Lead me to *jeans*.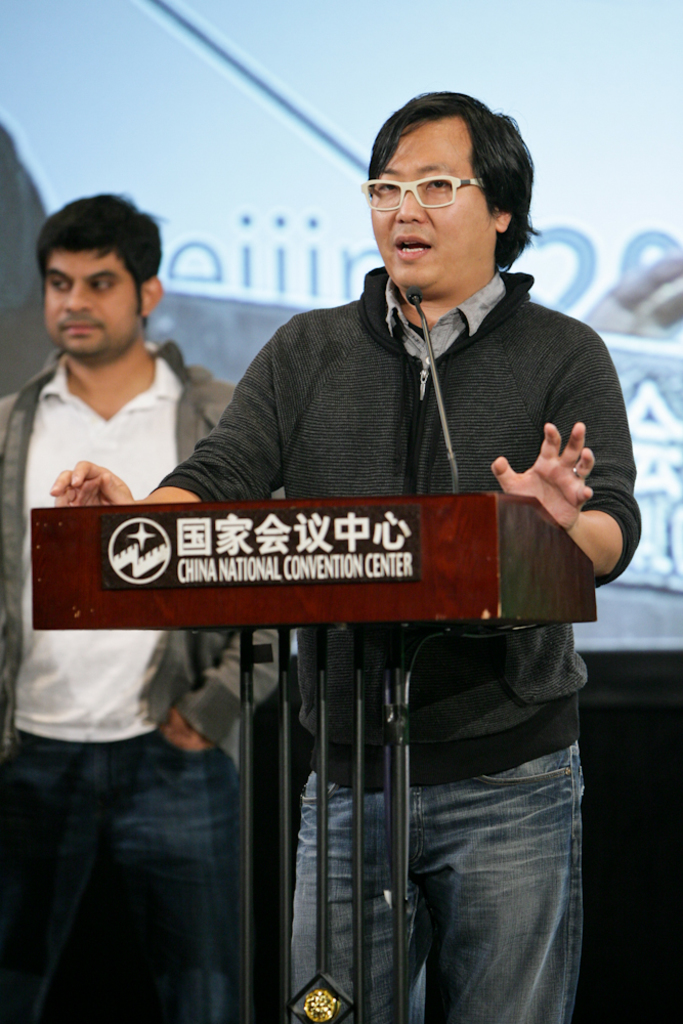
Lead to x1=0 y1=739 x2=241 y2=1023.
